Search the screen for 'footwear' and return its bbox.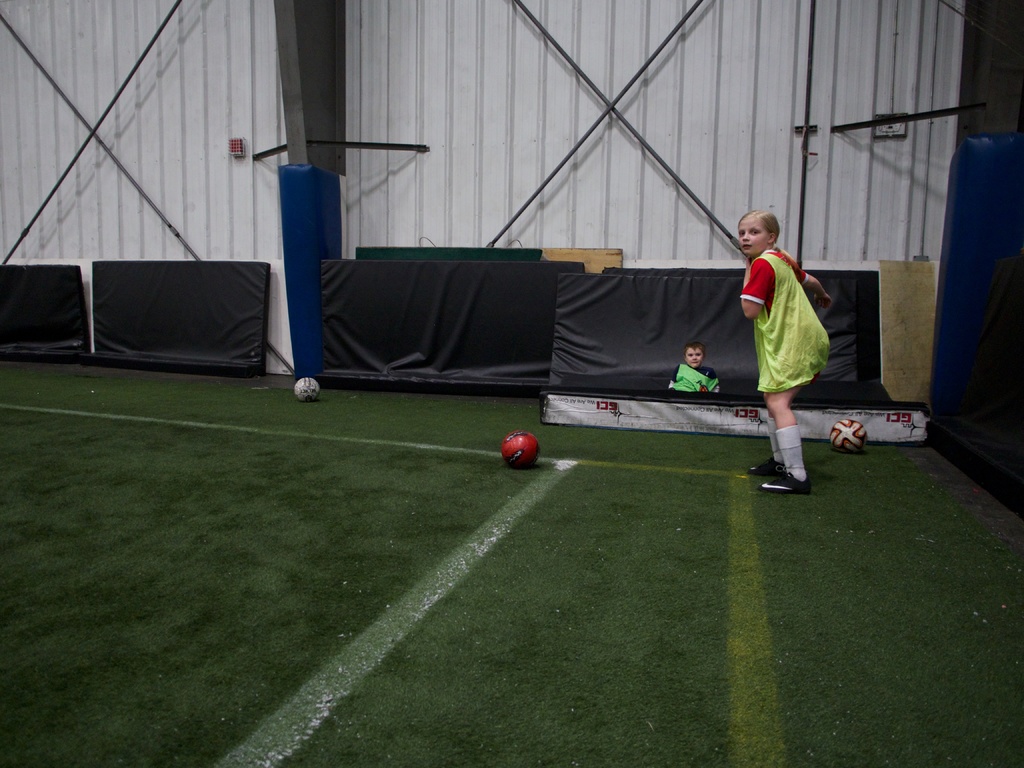
Found: 758/413/820/492.
